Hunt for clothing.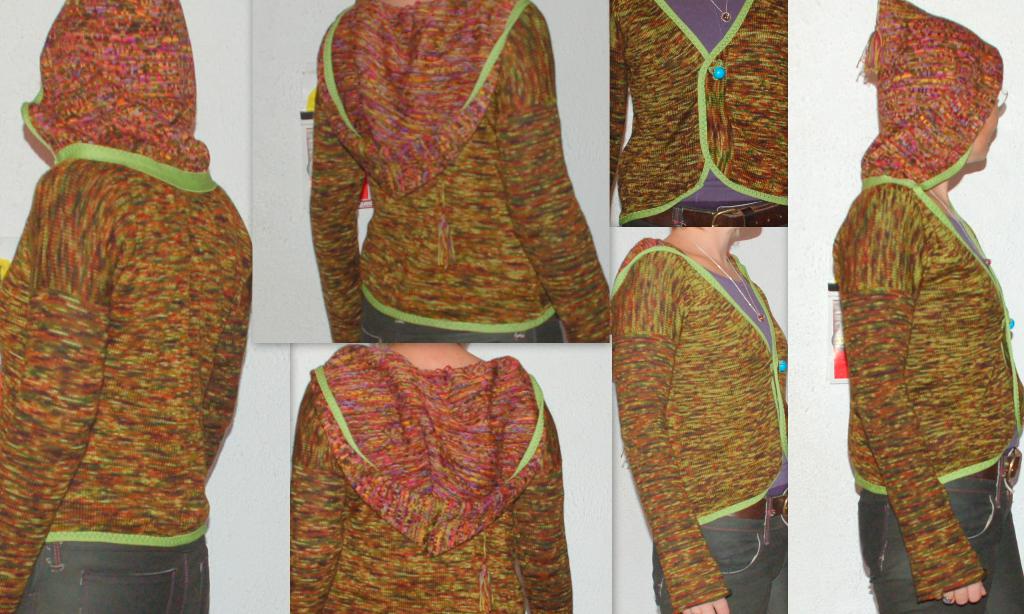
Hunted down at bbox=(0, 0, 250, 613).
